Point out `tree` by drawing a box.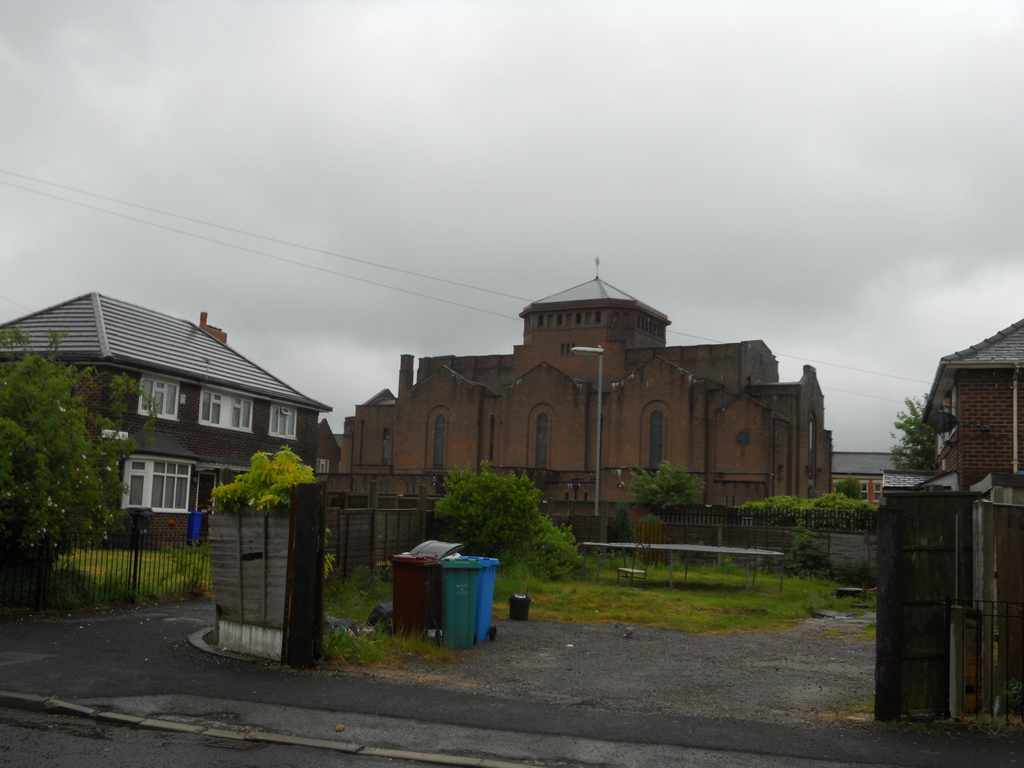
{"x1": 885, "y1": 392, "x2": 942, "y2": 476}.
